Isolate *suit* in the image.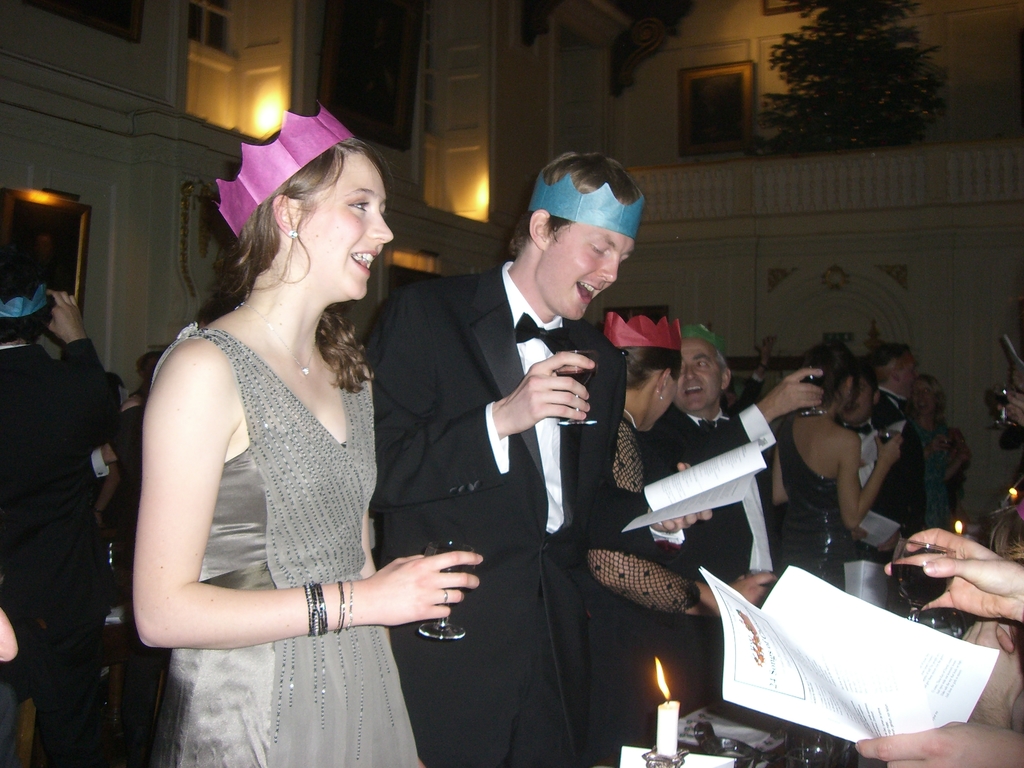
Isolated region: BBox(648, 404, 796, 698).
